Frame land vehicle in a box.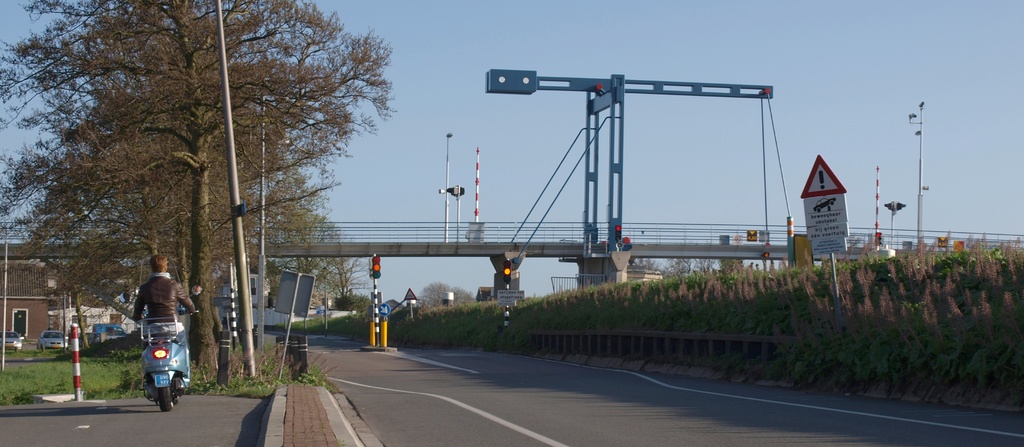
l=93, t=321, r=127, b=335.
